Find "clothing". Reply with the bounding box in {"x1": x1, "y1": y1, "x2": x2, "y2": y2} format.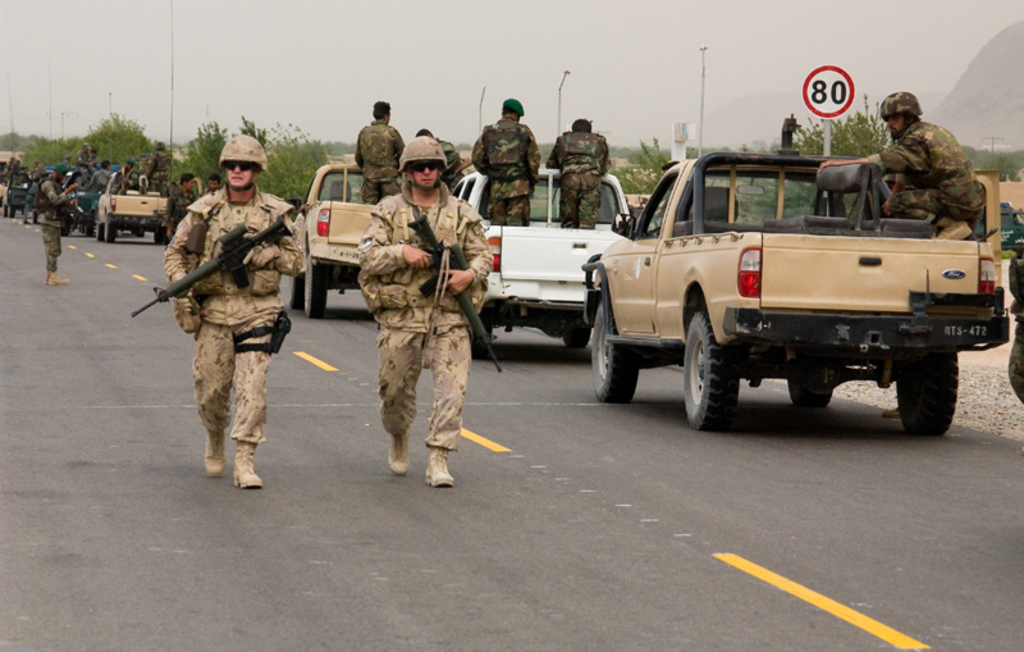
{"x1": 163, "y1": 161, "x2": 296, "y2": 415}.
